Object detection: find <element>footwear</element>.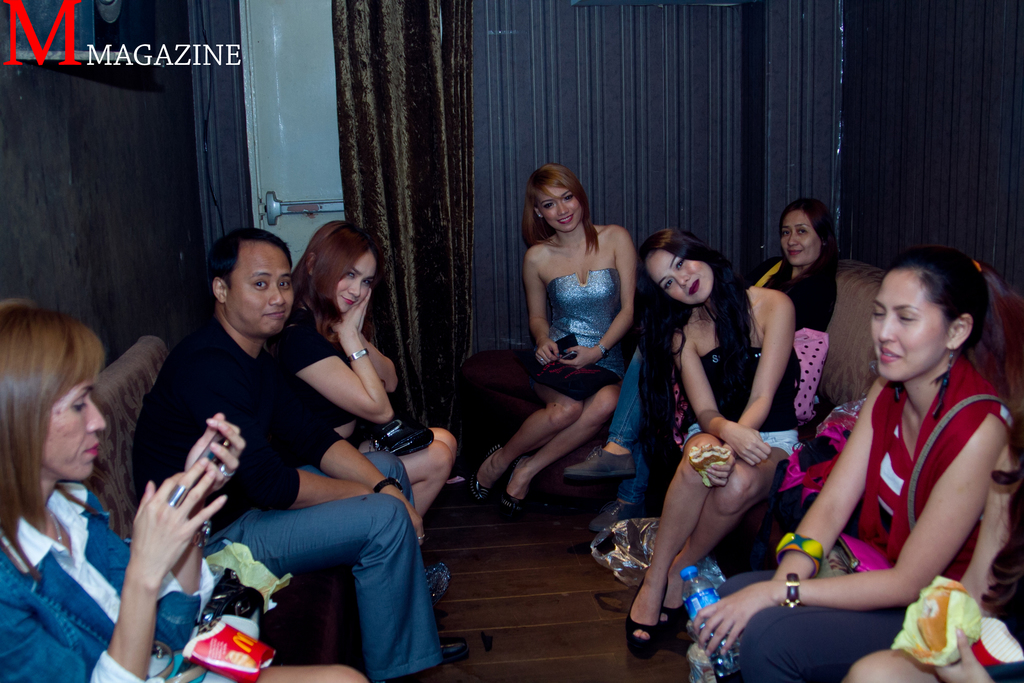
left=441, top=633, right=468, bottom=668.
